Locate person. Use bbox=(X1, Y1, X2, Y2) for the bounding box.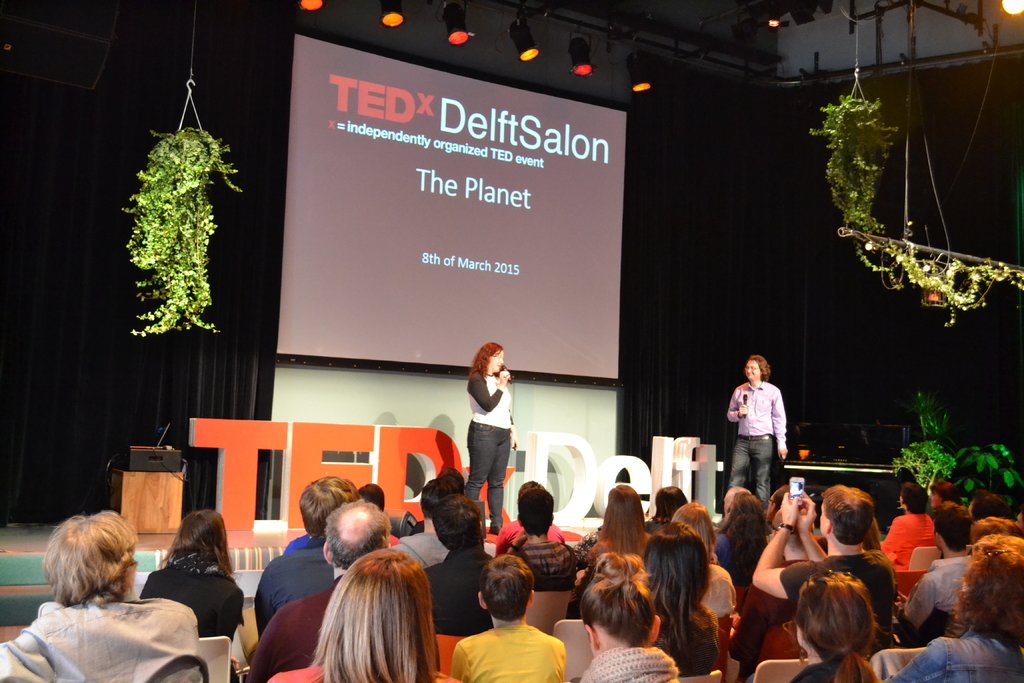
bbox=(585, 486, 653, 563).
